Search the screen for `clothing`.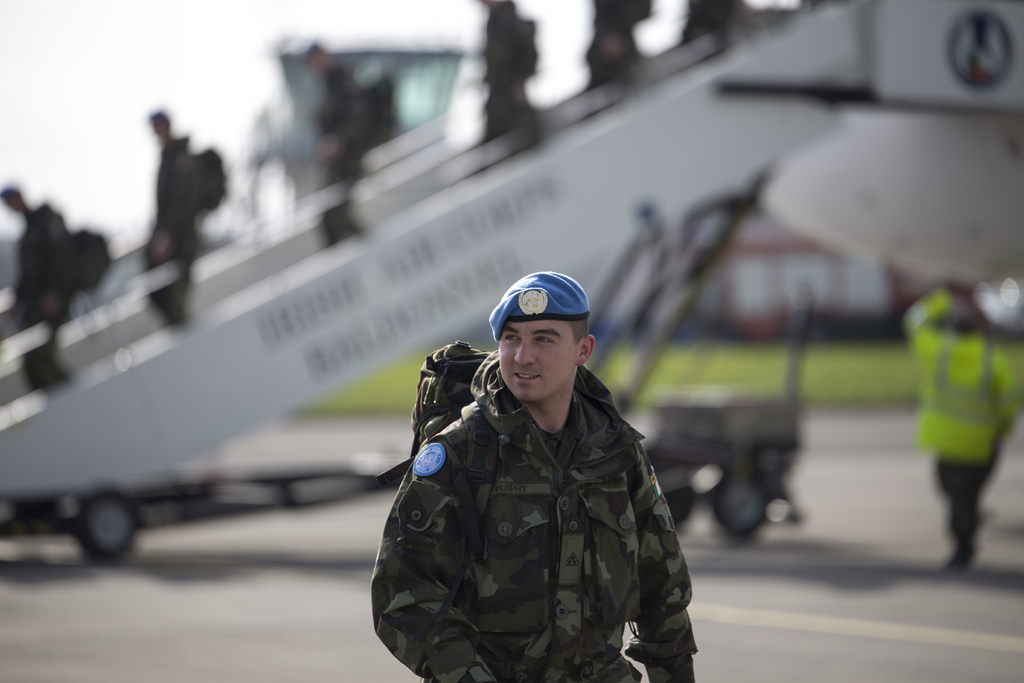
Found at [907, 285, 1013, 465].
